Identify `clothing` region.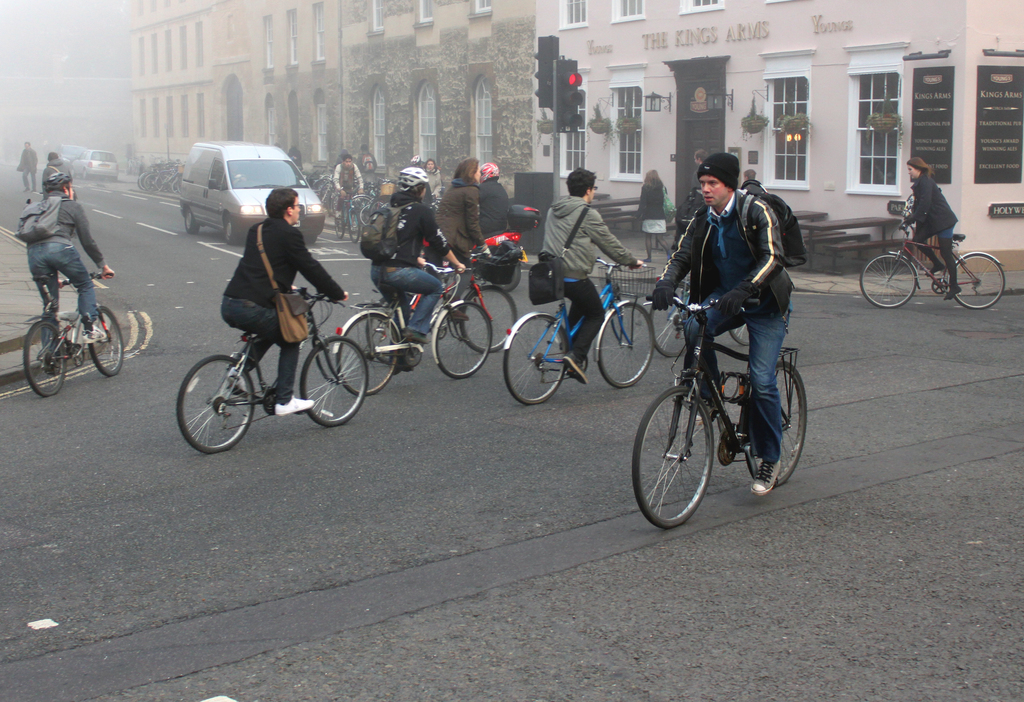
Region: [left=477, top=176, right=505, bottom=238].
